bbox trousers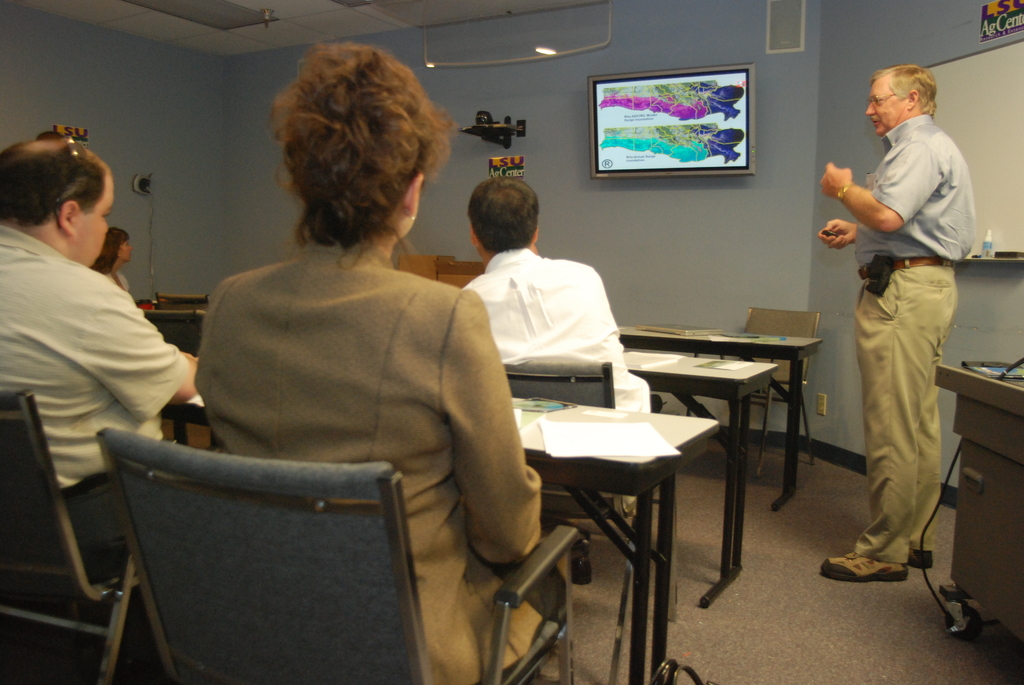
x1=842, y1=274, x2=957, y2=576
